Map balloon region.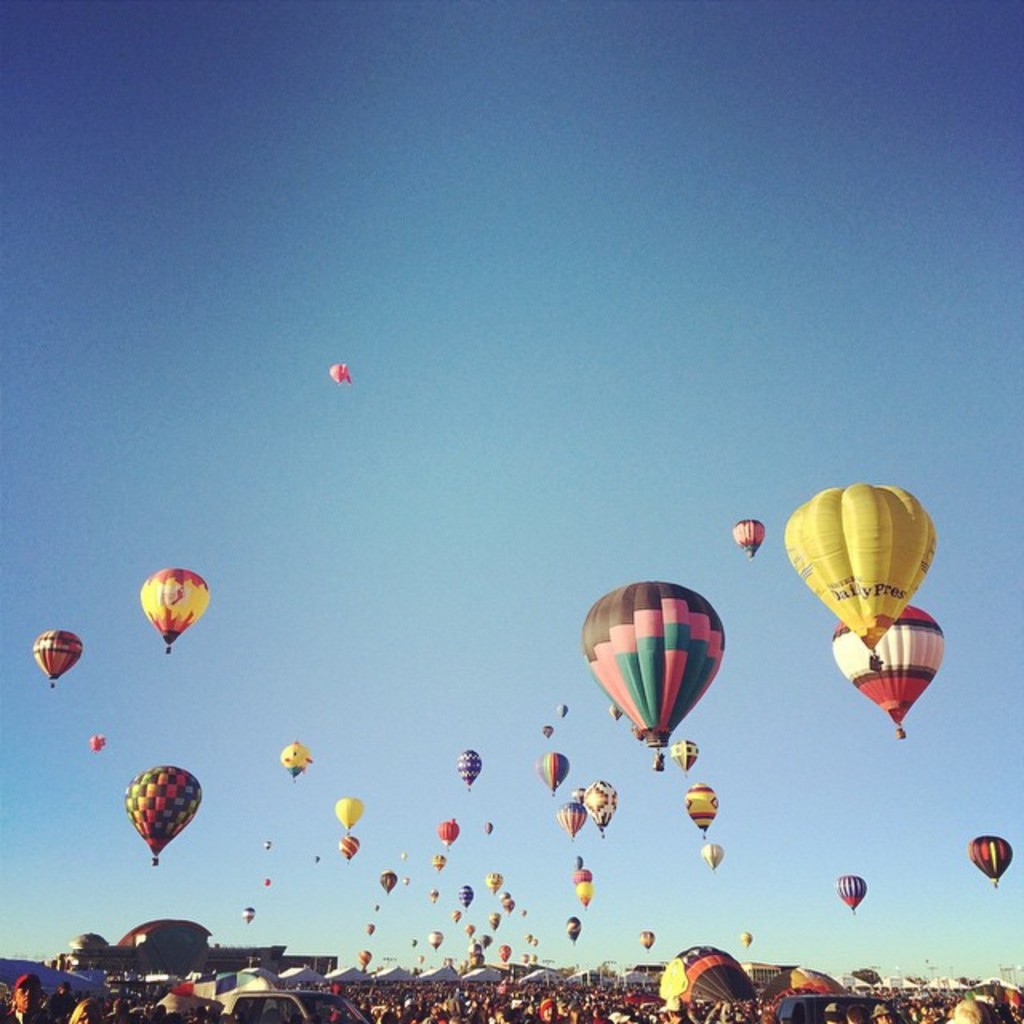
Mapped to pyautogui.locateOnScreen(434, 816, 459, 846).
